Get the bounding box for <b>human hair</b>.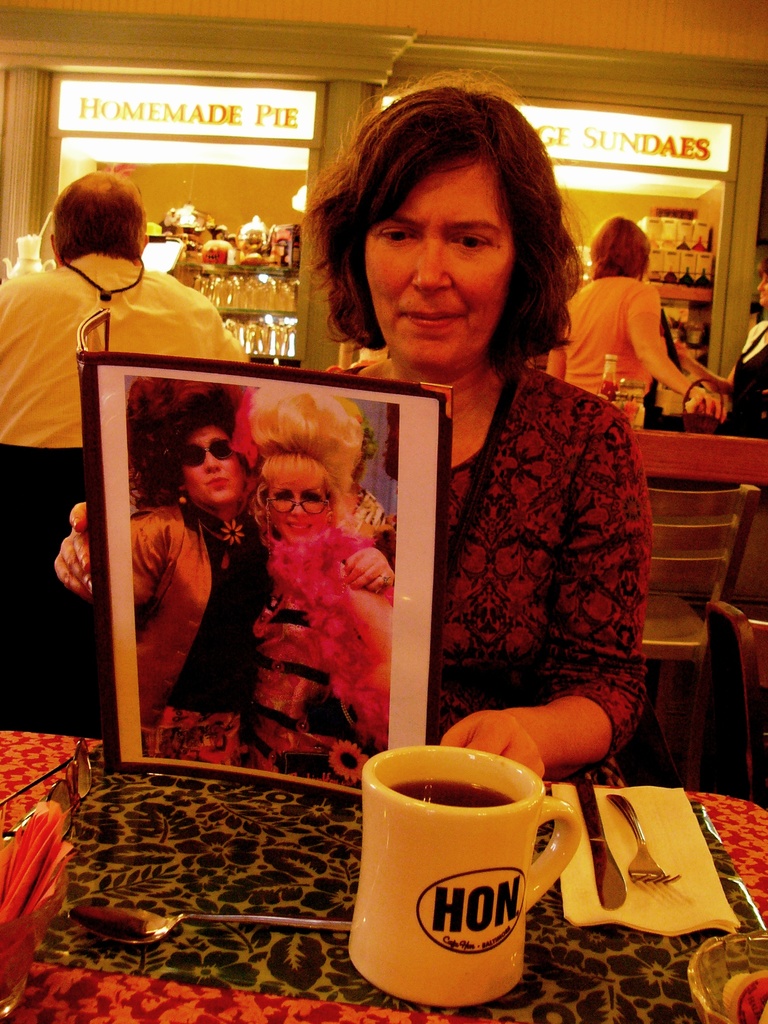
[left=304, top=114, right=581, bottom=362].
